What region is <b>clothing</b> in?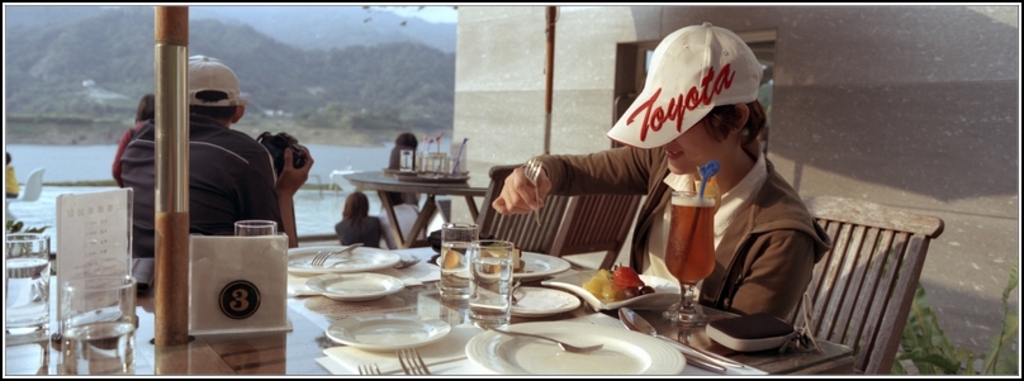
[left=332, top=211, right=380, bottom=253].
